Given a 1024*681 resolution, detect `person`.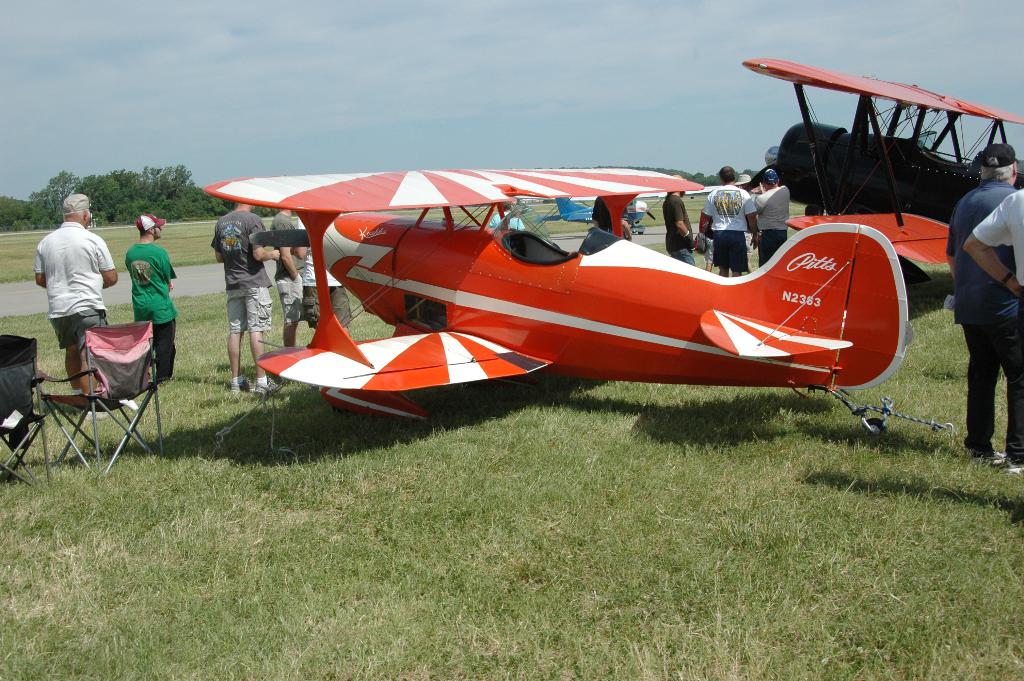
detection(278, 197, 317, 341).
